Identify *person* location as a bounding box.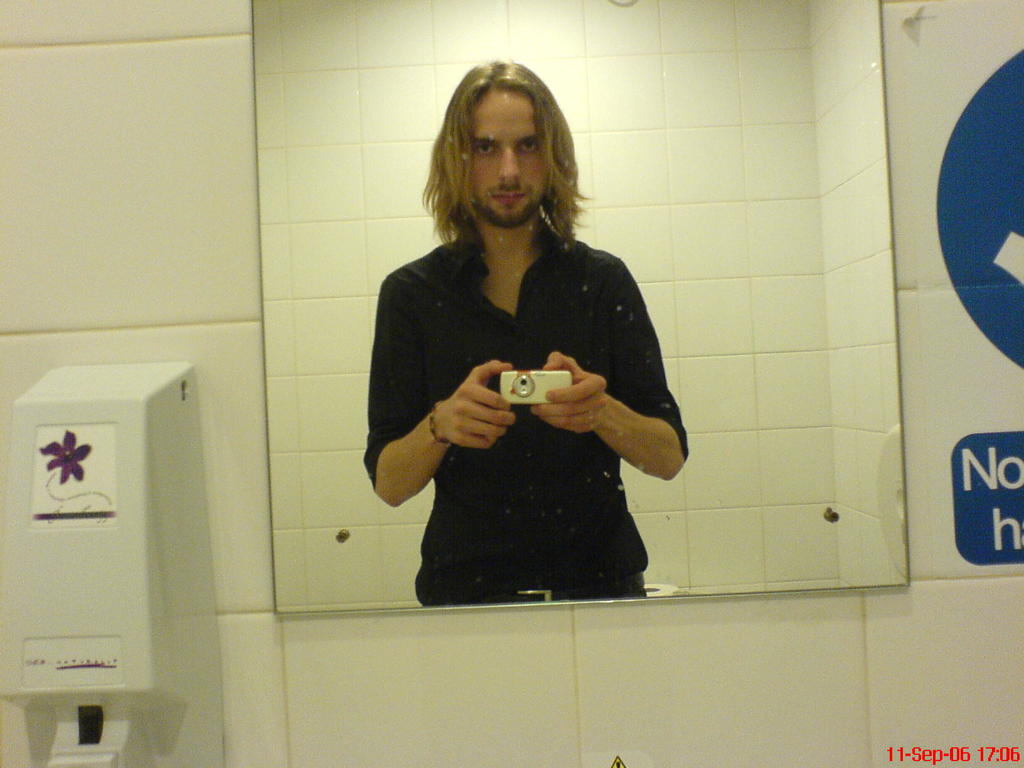
region(364, 60, 689, 601).
